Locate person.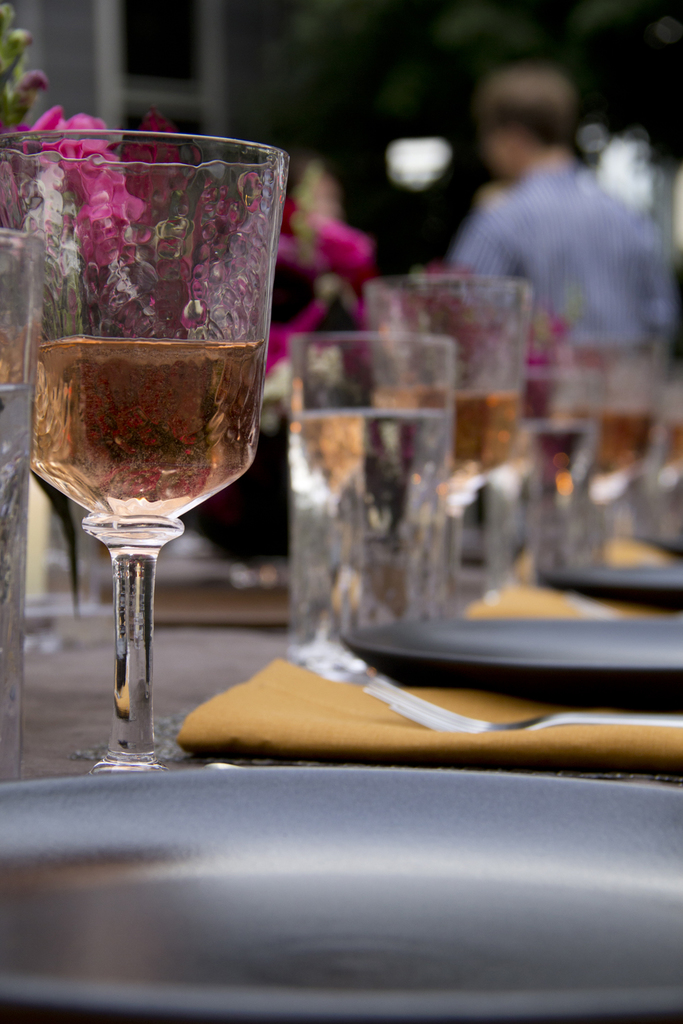
Bounding box: 448/66/673/339.
